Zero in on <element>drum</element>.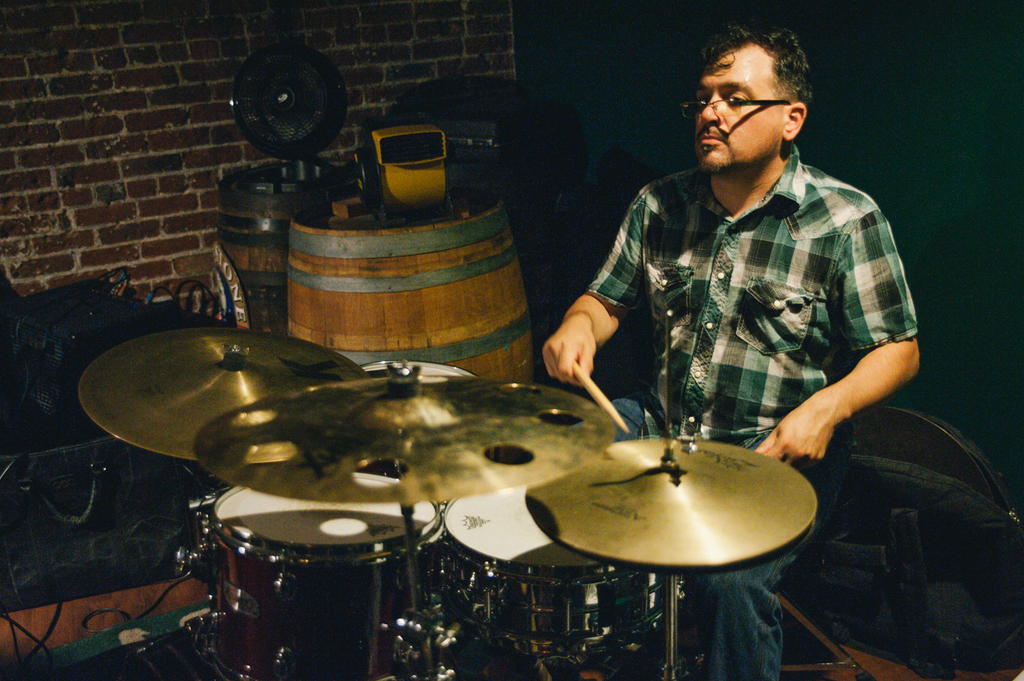
Zeroed in: box(428, 485, 680, 661).
